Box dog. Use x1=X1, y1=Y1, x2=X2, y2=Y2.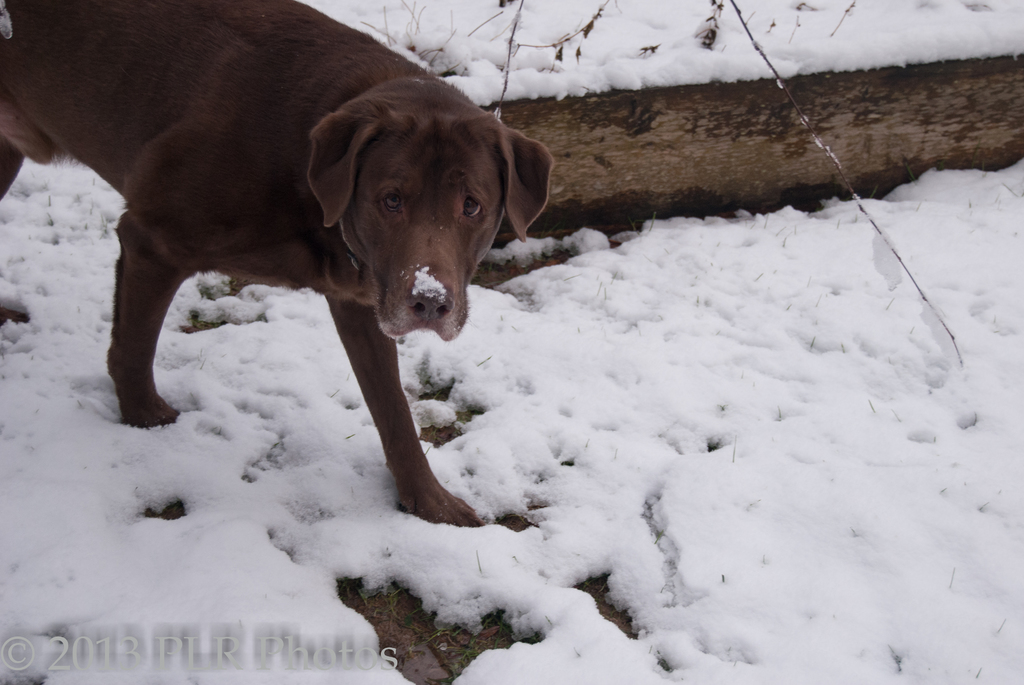
x1=0, y1=0, x2=559, y2=530.
